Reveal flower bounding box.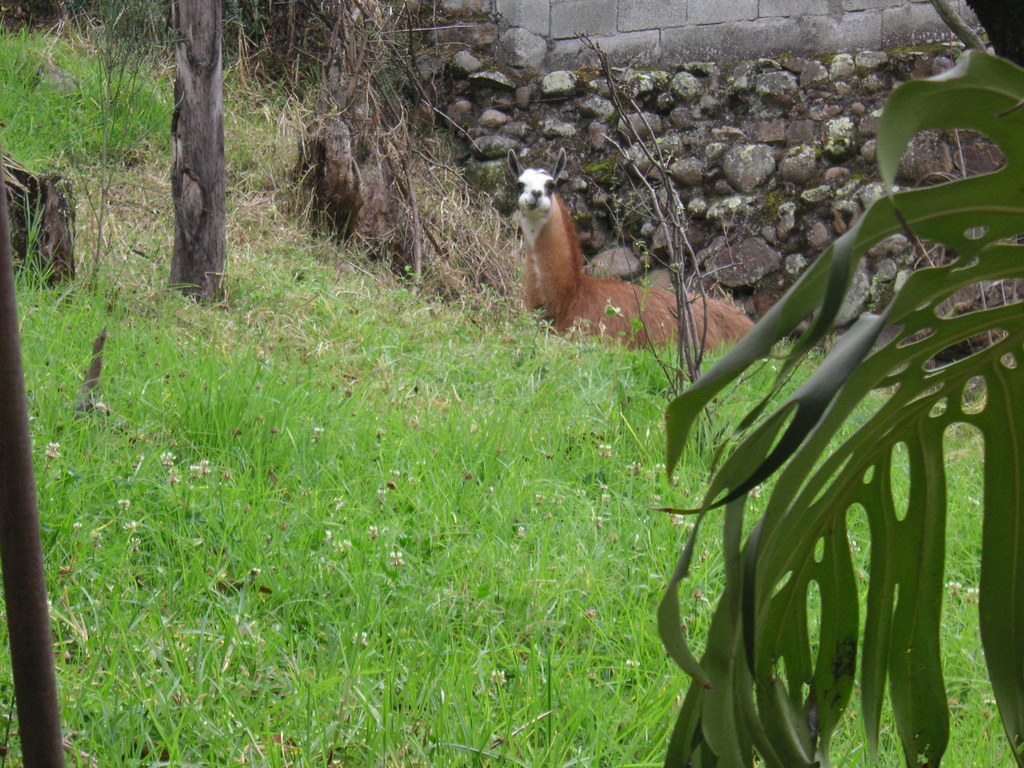
Revealed: <bbox>386, 547, 408, 568</bbox>.
